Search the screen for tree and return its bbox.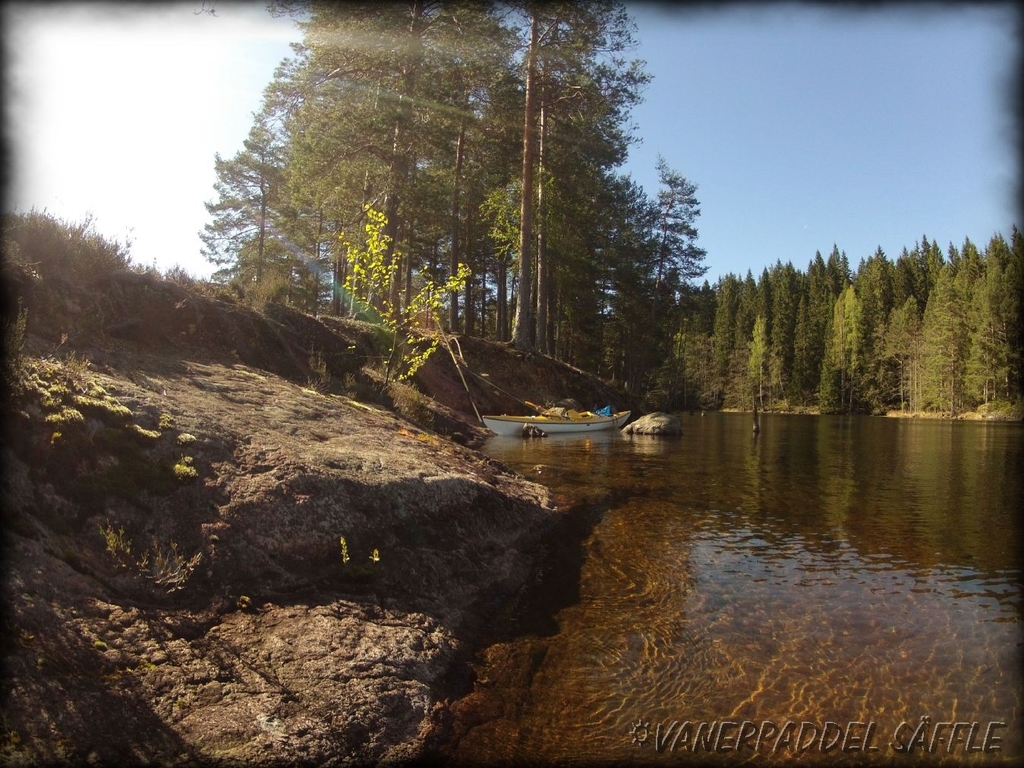
Found: 747/318/772/384.
